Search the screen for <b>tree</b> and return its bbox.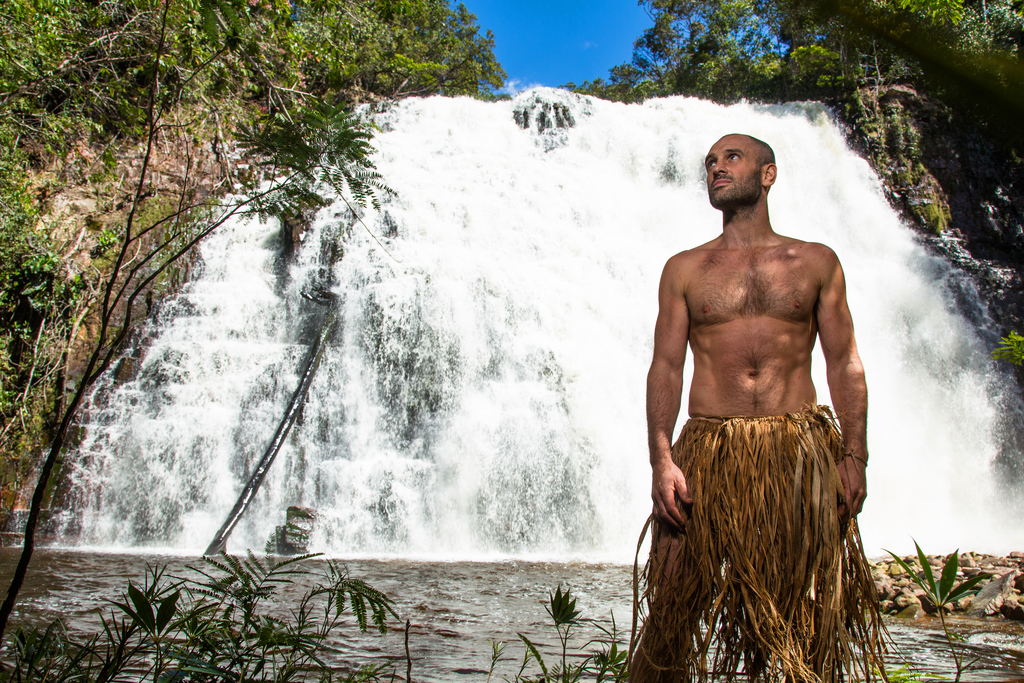
Found: Rect(557, 0, 856, 108).
